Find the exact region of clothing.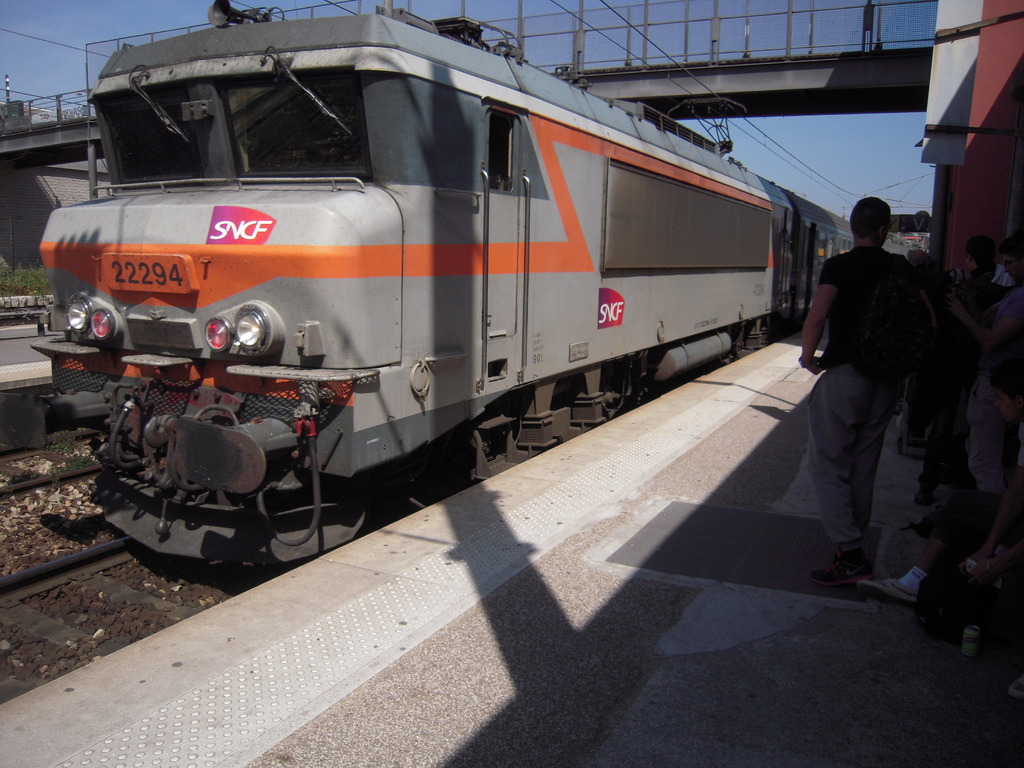
Exact region: <region>803, 248, 929, 549</region>.
